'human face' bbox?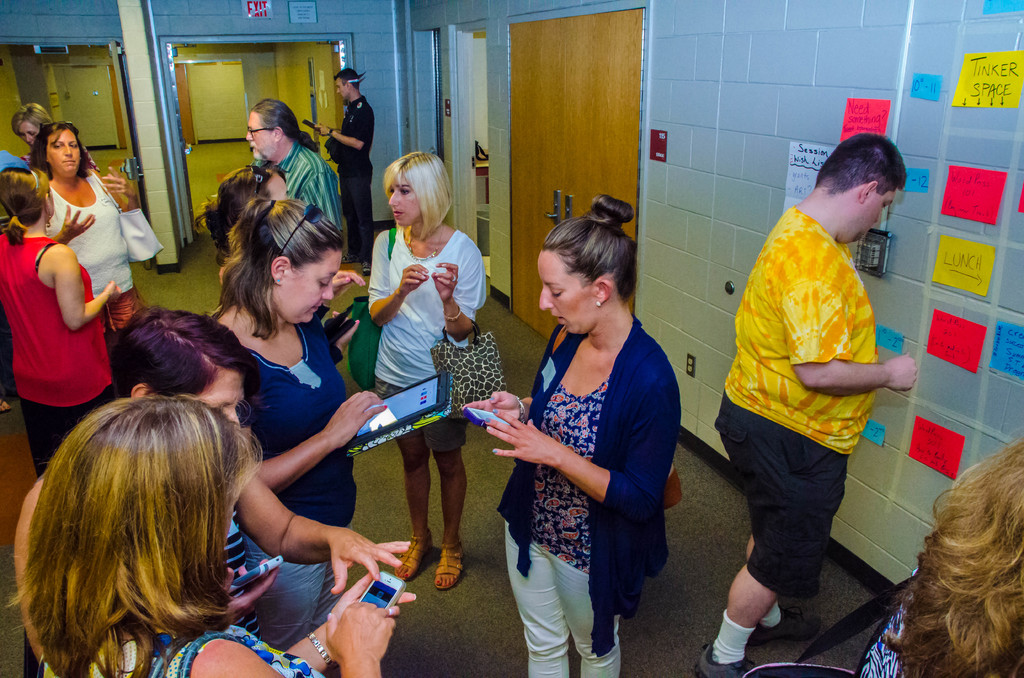
bbox(863, 188, 897, 241)
